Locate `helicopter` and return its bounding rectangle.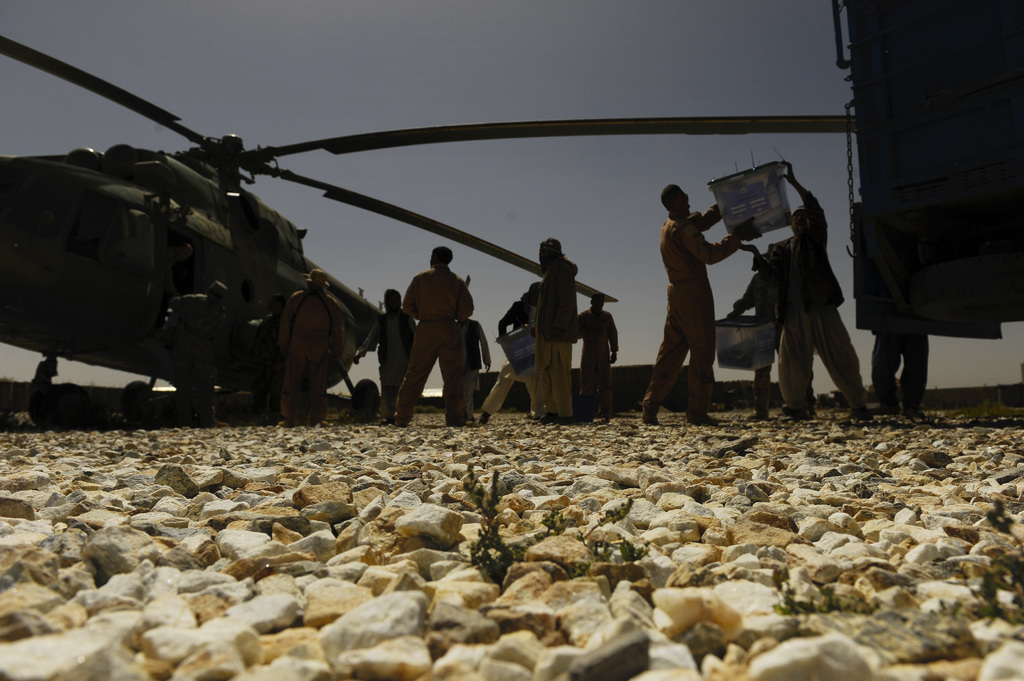
0,36,858,435.
